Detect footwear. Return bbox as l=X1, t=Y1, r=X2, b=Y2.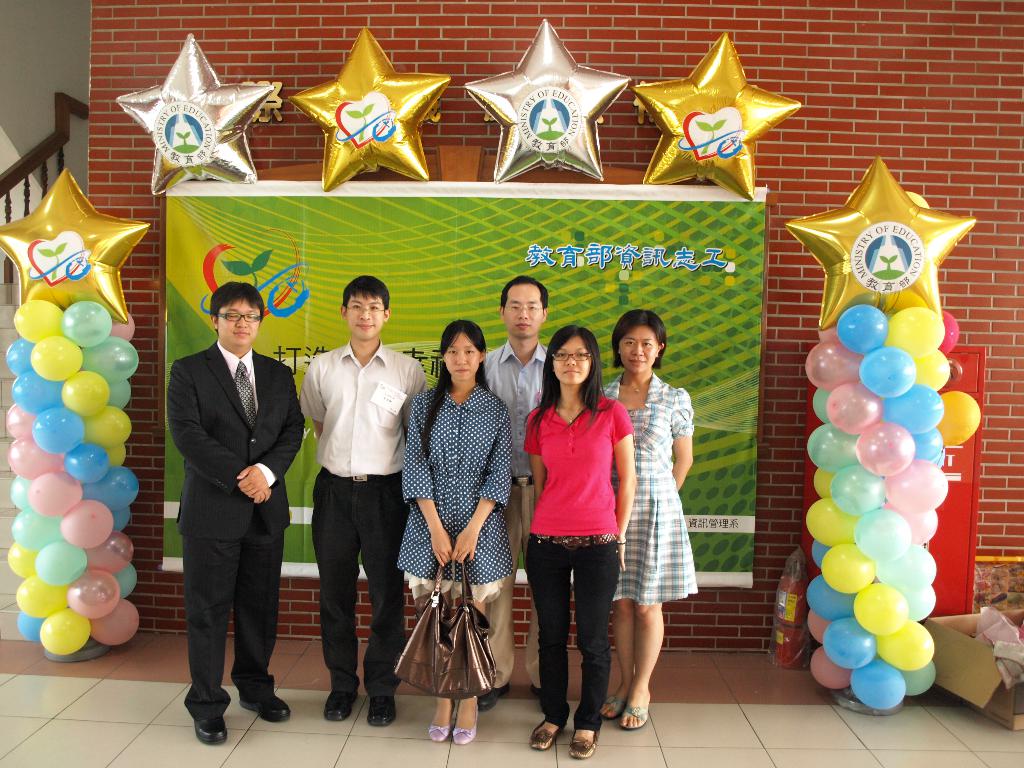
l=324, t=692, r=361, b=721.
